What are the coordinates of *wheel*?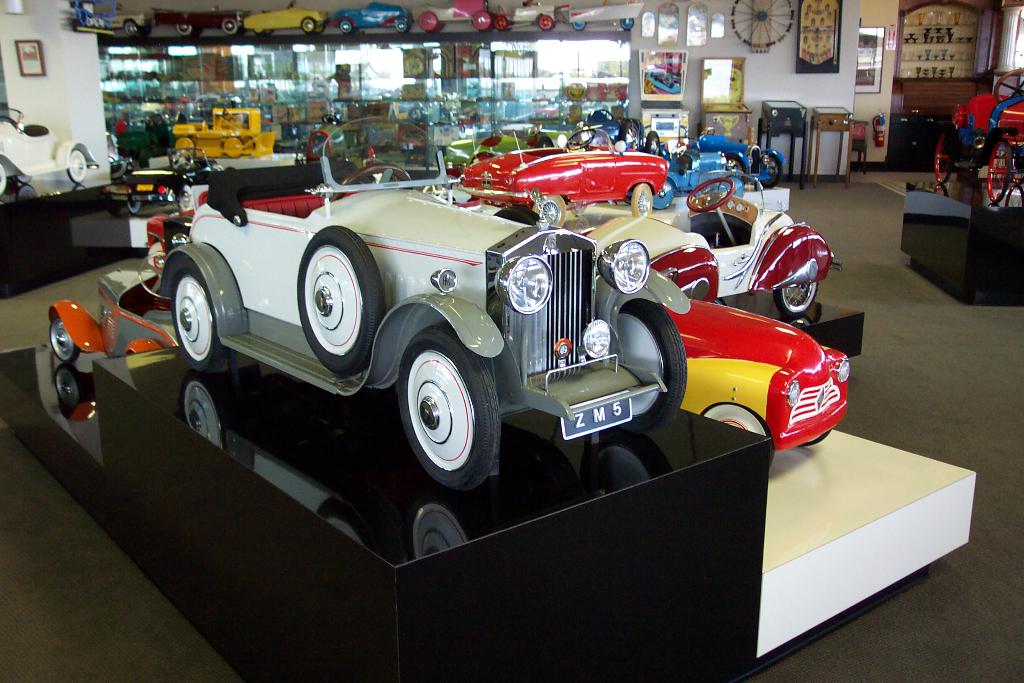
45:315:90:363.
